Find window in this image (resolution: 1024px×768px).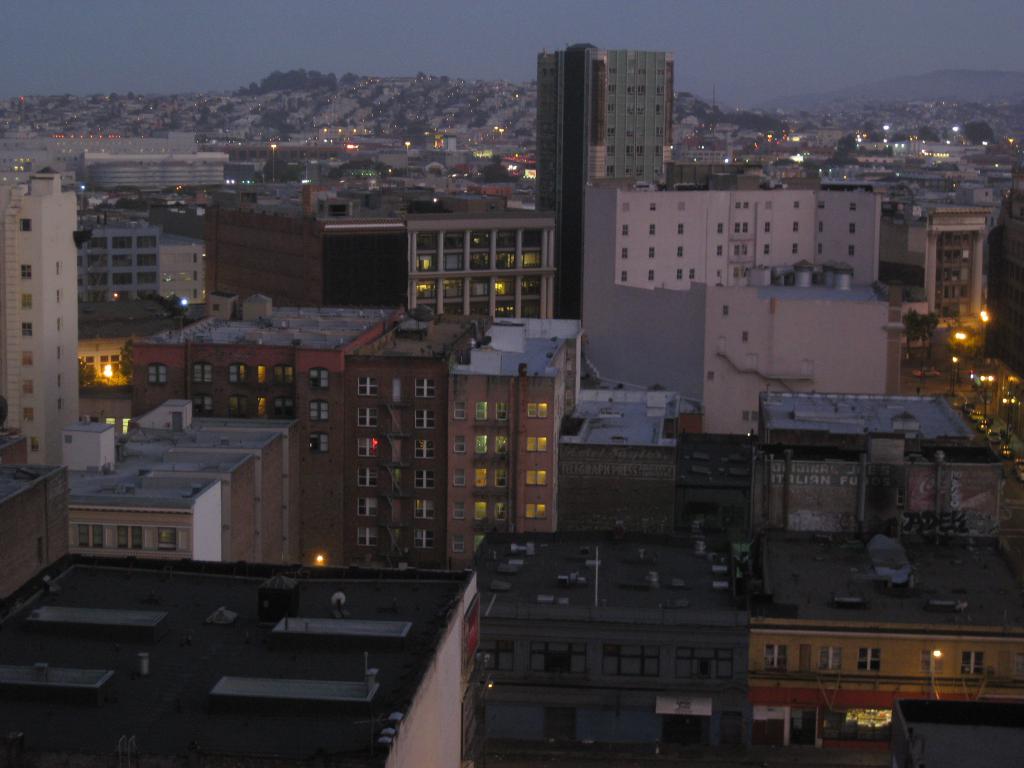
left=528, top=395, right=545, bottom=420.
